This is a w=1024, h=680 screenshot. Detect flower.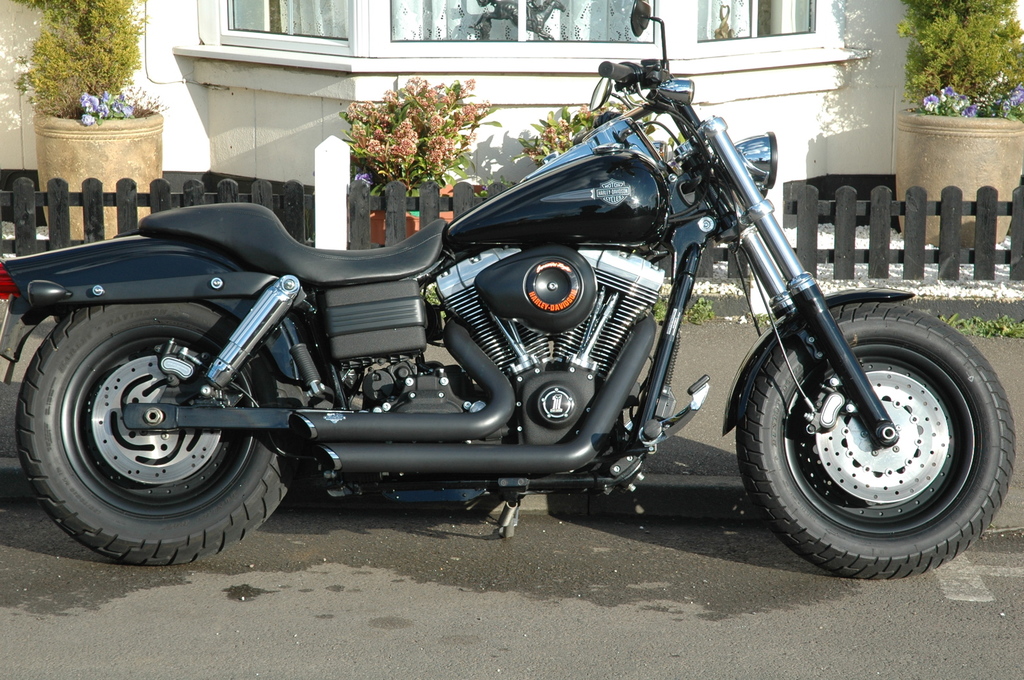
[940, 81, 956, 94].
